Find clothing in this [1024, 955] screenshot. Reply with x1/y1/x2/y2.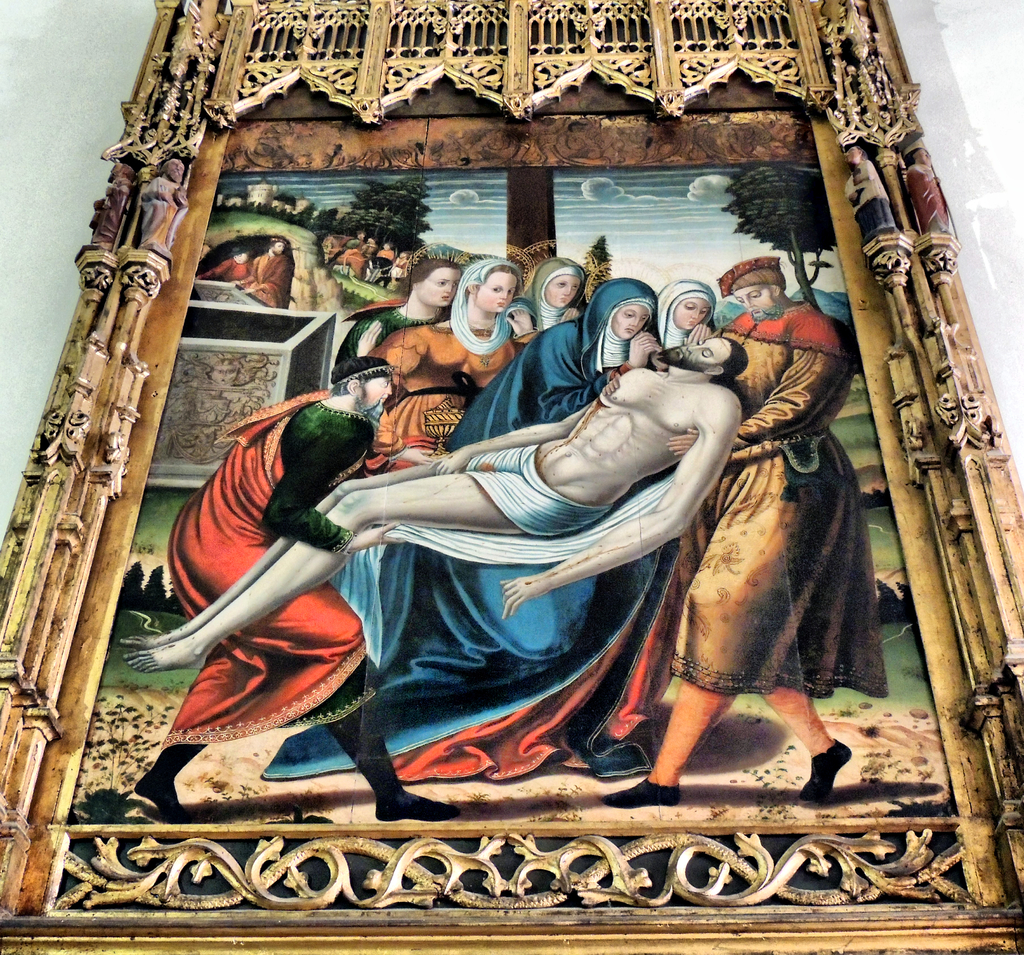
362/249/530/503.
